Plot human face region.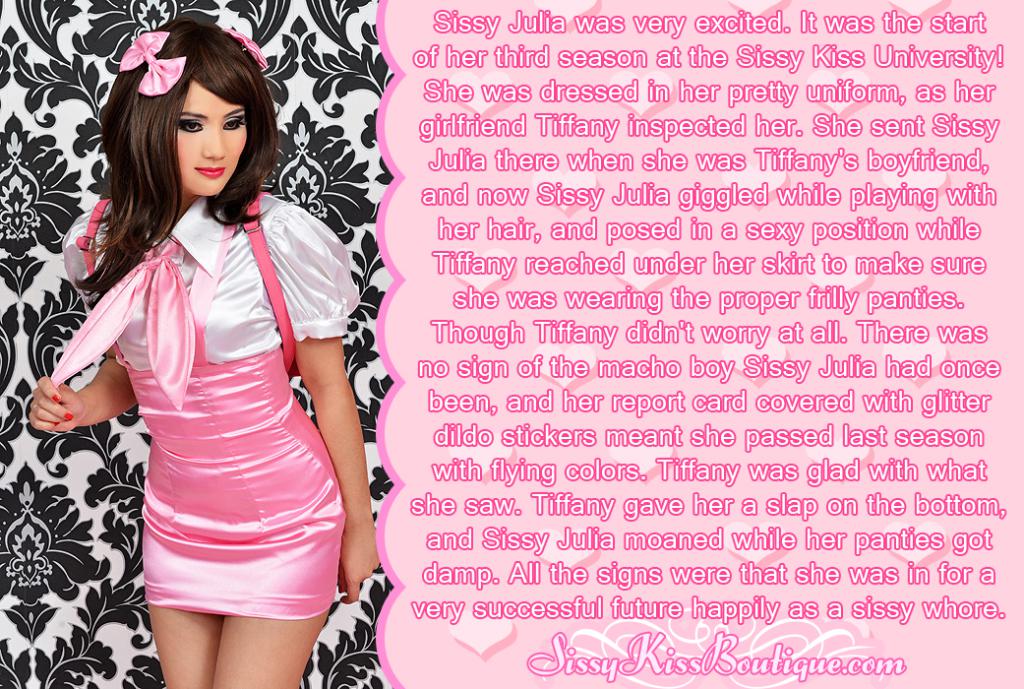
Plotted at <box>176,77,250,197</box>.
